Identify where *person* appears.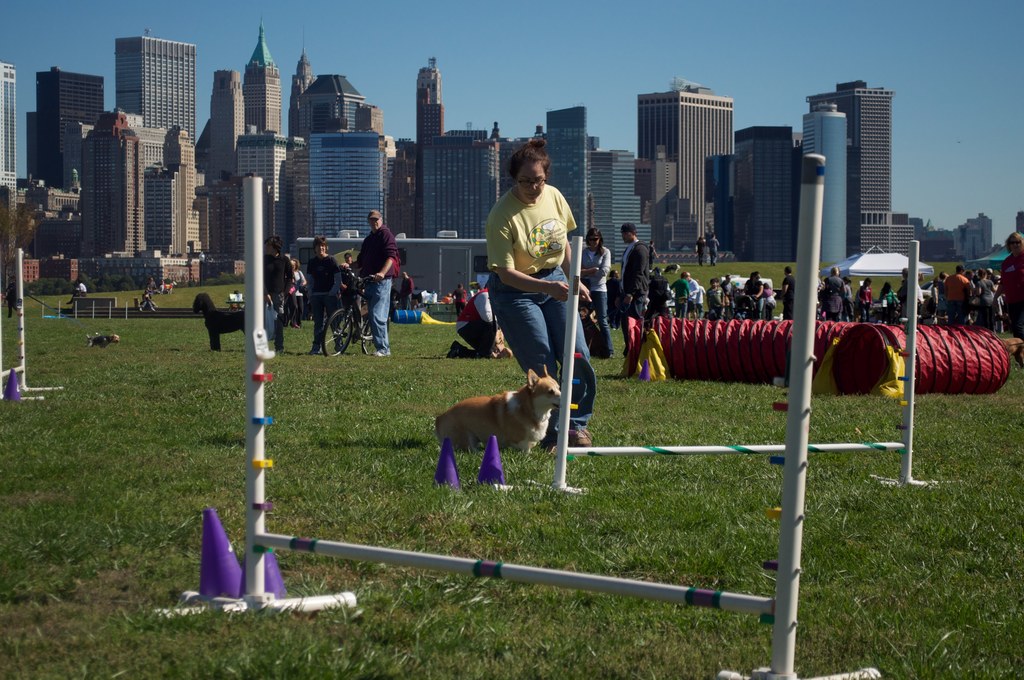
Appears at 401,271,409,313.
